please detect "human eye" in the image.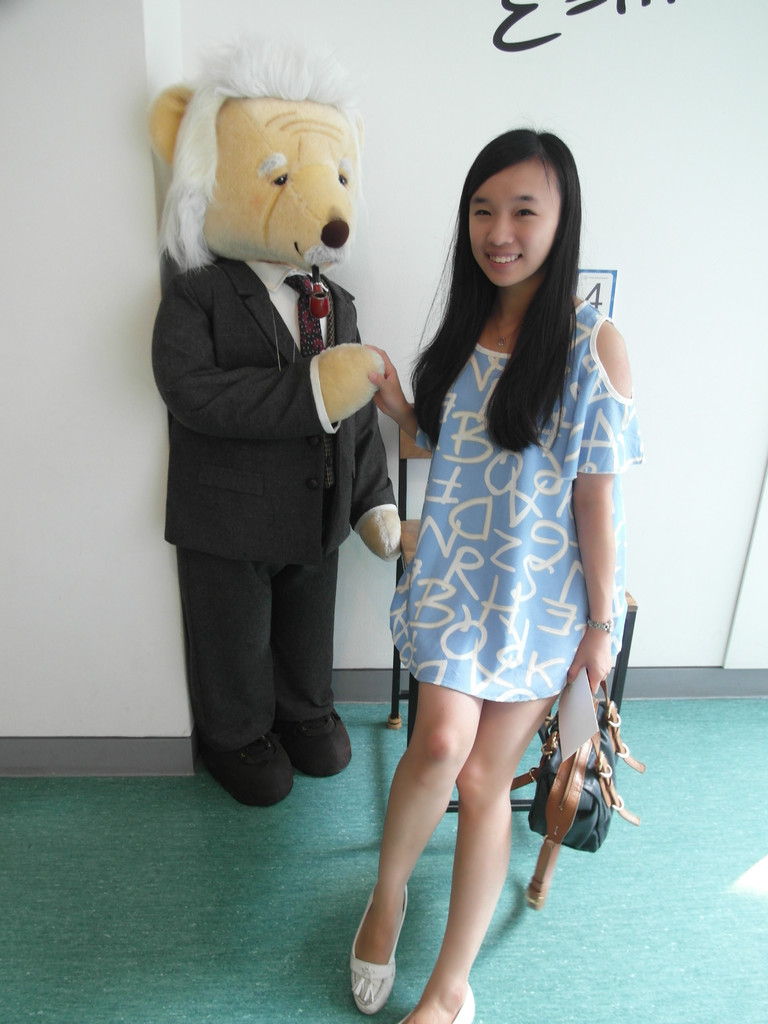
{"left": 513, "top": 202, "right": 537, "bottom": 221}.
